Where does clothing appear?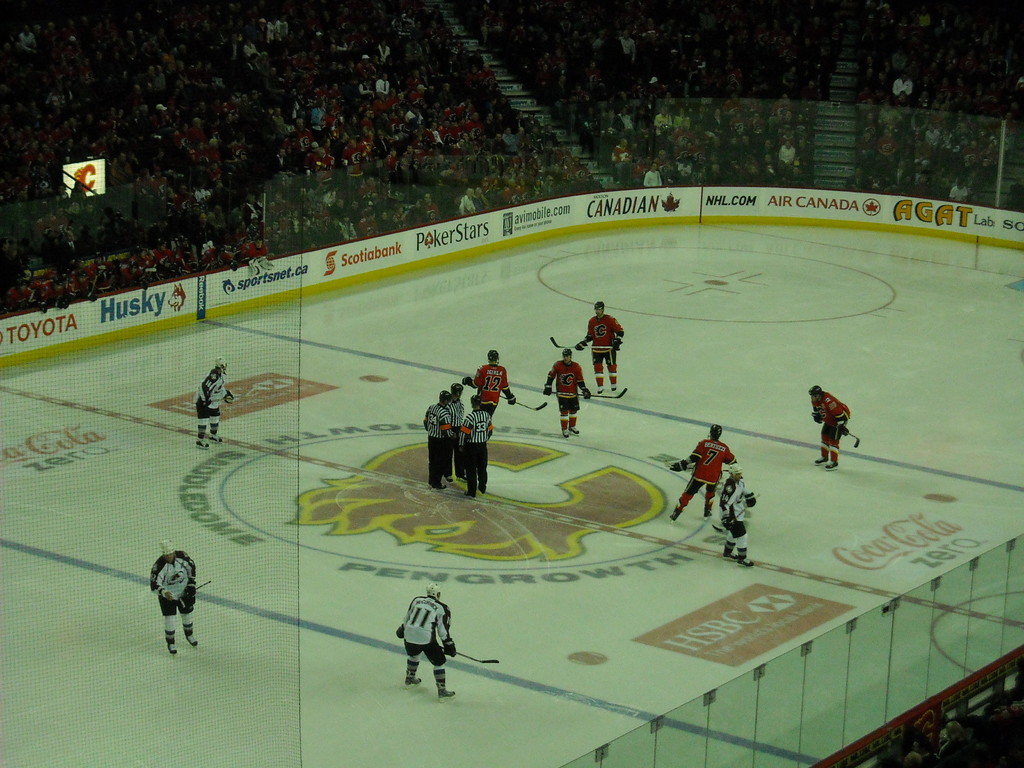
Appears at BBox(720, 481, 752, 535).
